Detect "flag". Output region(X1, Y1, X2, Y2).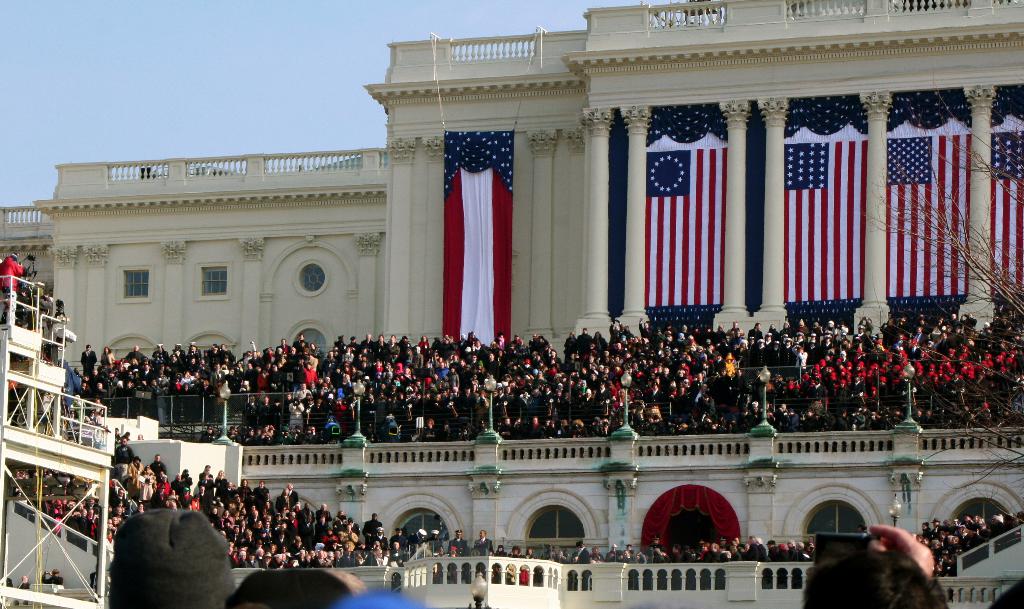
region(637, 129, 737, 323).
